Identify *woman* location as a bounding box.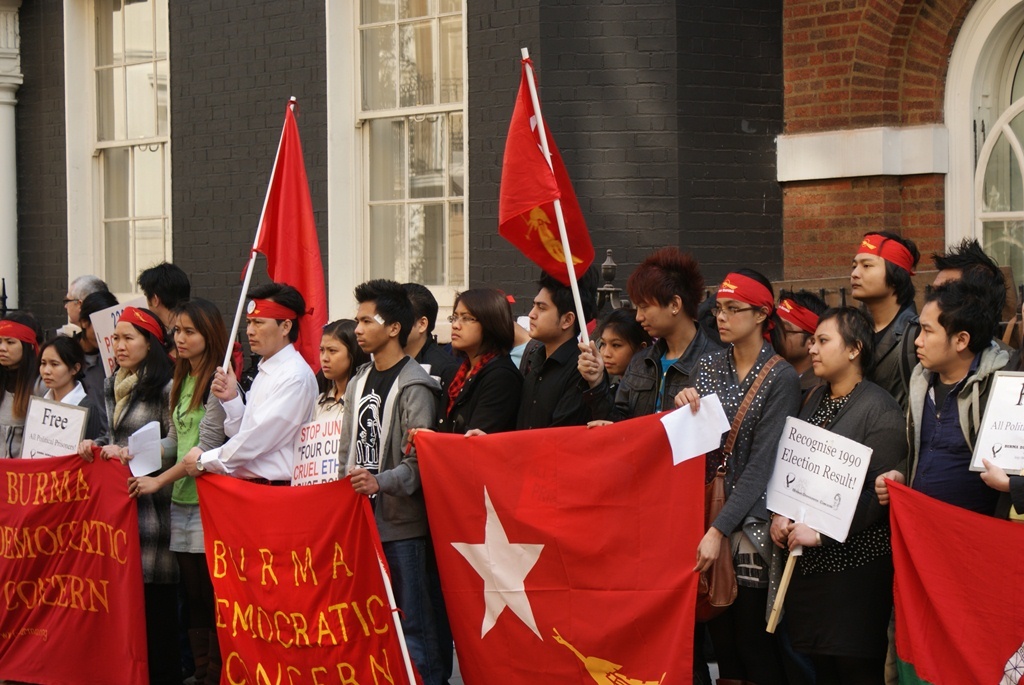
pyautogui.locateOnScreen(31, 341, 104, 457).
